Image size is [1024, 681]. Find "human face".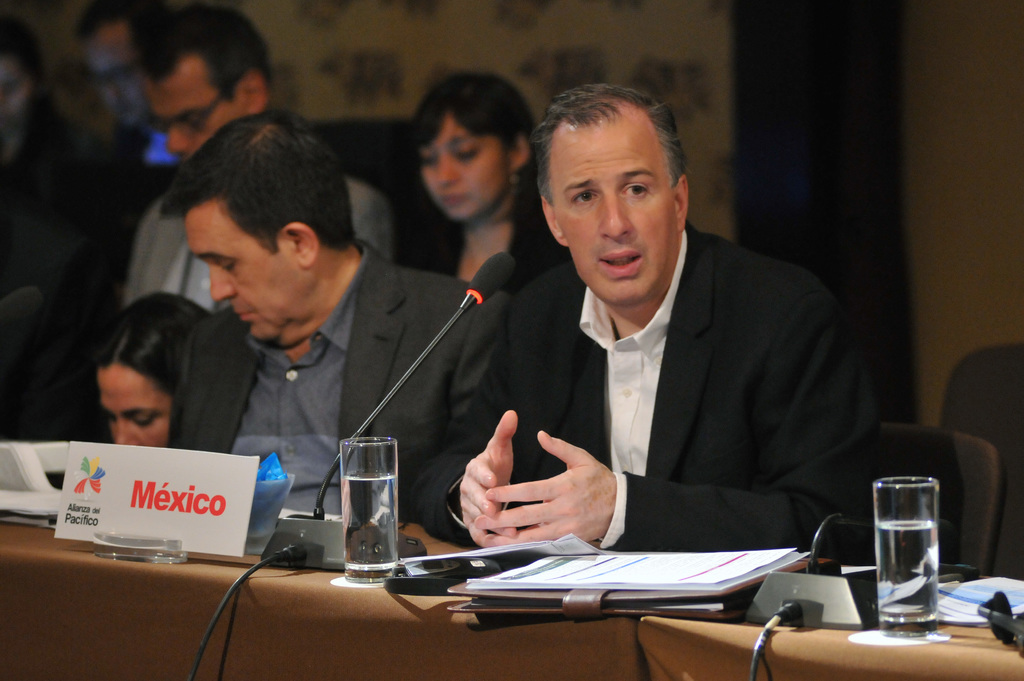
bbox=[422, 117, 511, 228].
